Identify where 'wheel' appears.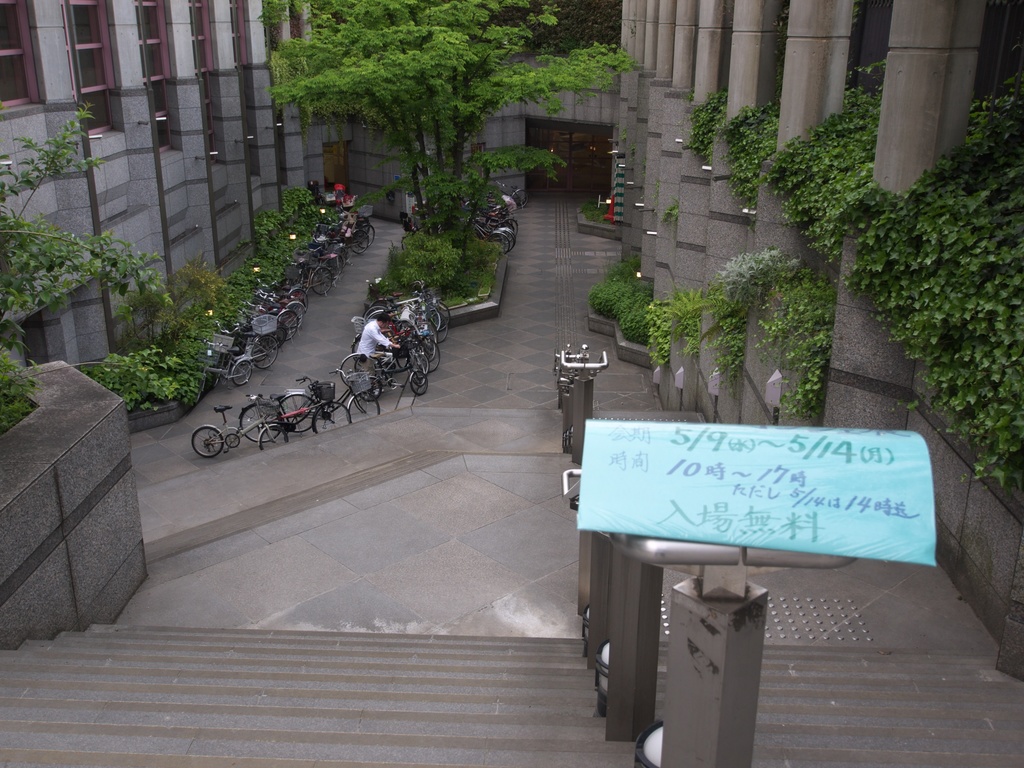
Appears at (x1=348, y1=230, x2=371, y2=254).
